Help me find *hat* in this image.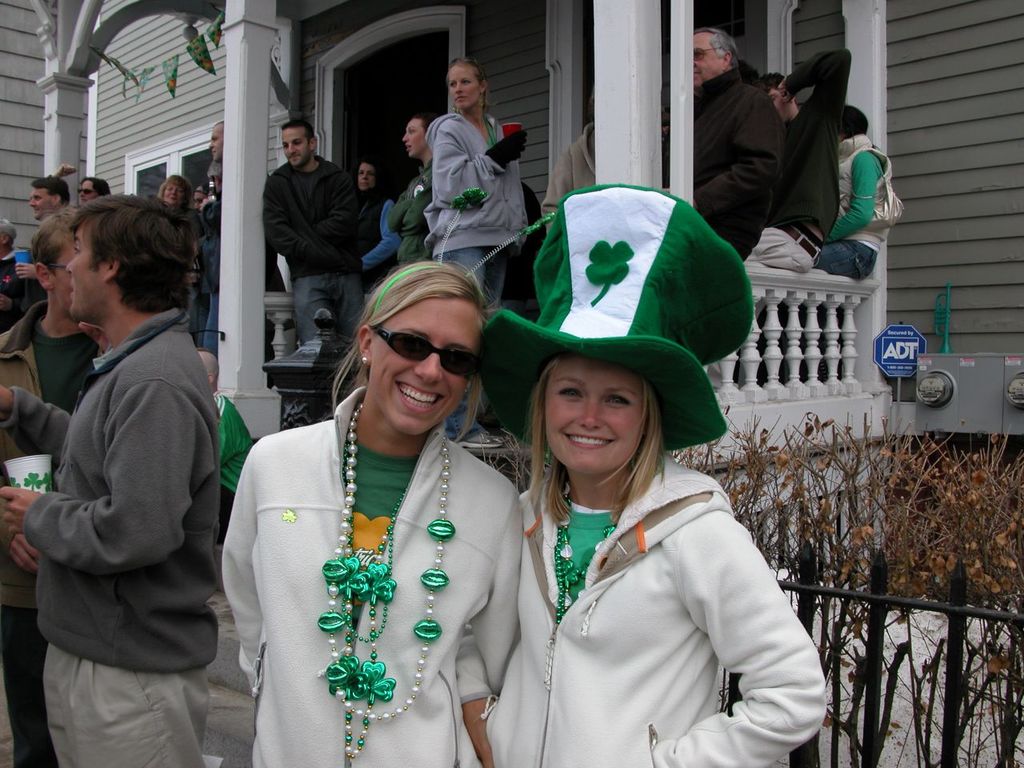
Found it: 476 186 752 450.
